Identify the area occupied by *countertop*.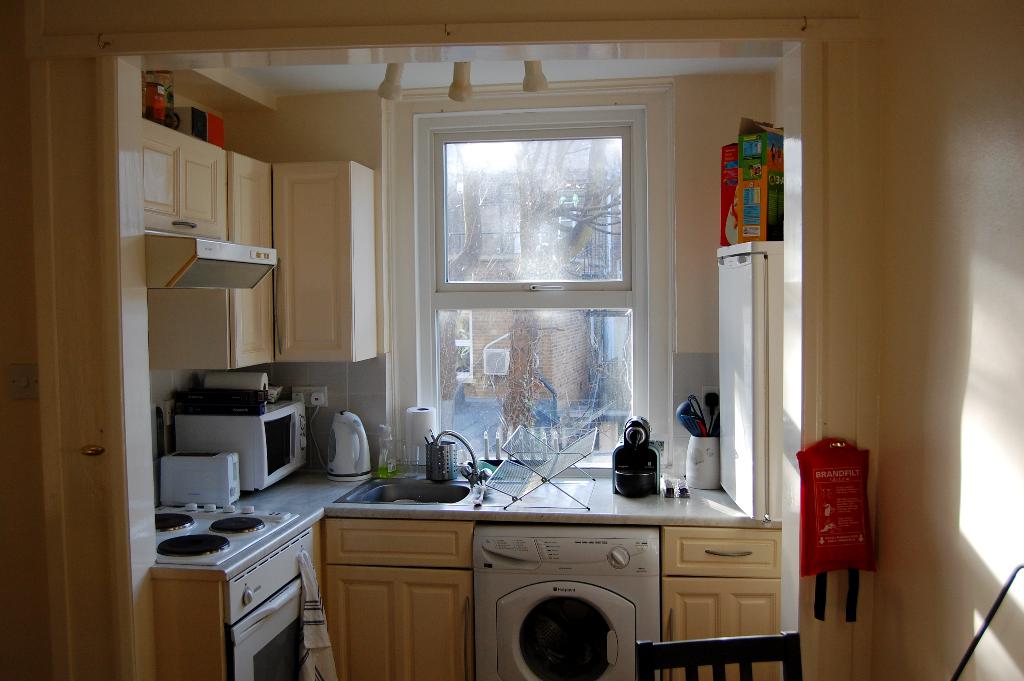
Area: 142/461/783/680.
